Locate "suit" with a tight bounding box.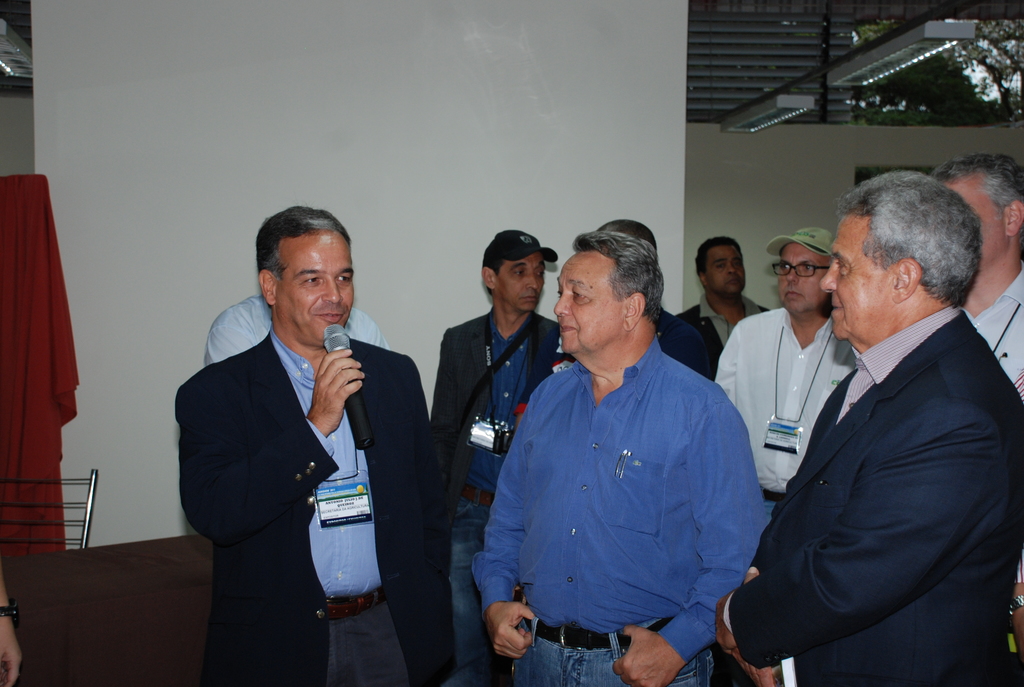
pyautogui.locateOnScreen(425, 318, 551, 500).
